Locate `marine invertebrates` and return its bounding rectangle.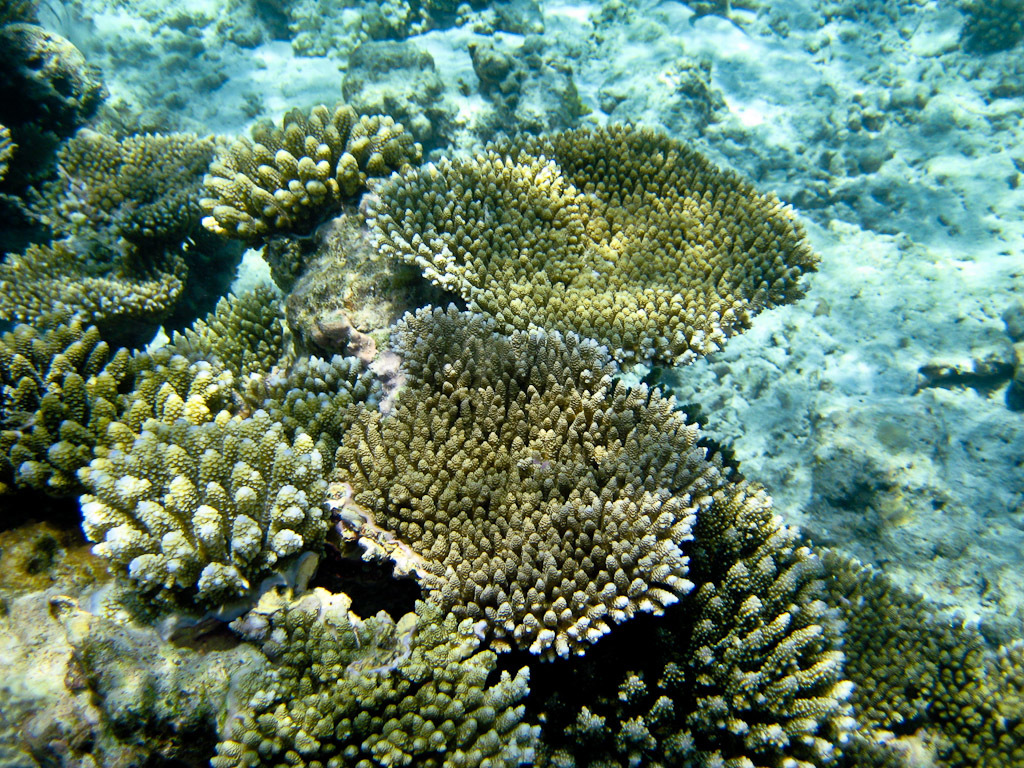
[left=0, top=229, right=196, bottom=324].
